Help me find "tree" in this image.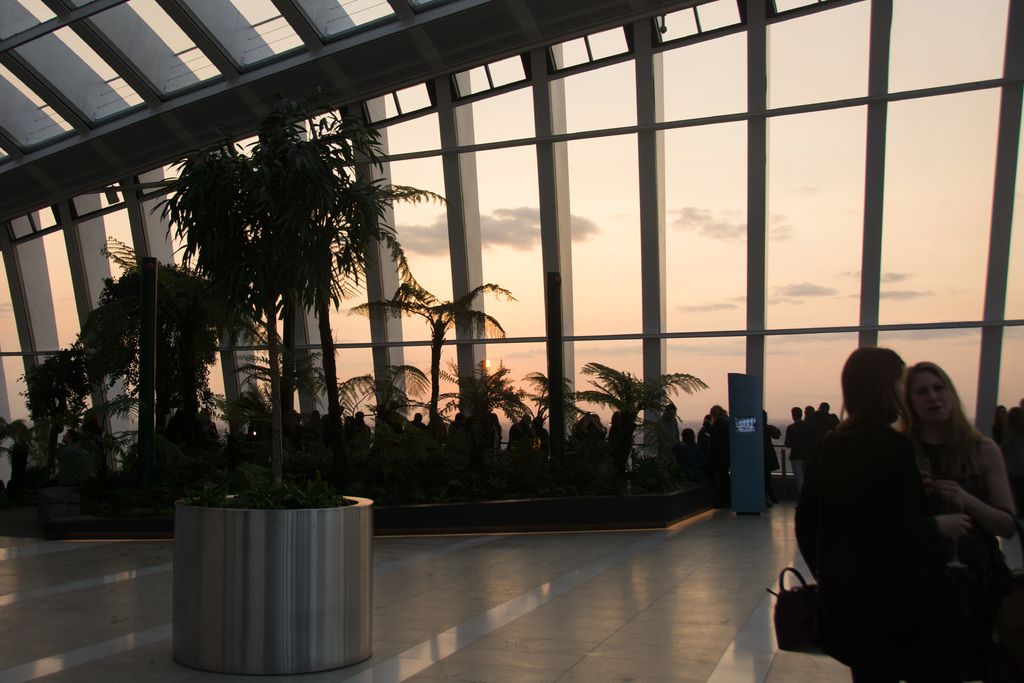
Found it: 337:248:514:436.
